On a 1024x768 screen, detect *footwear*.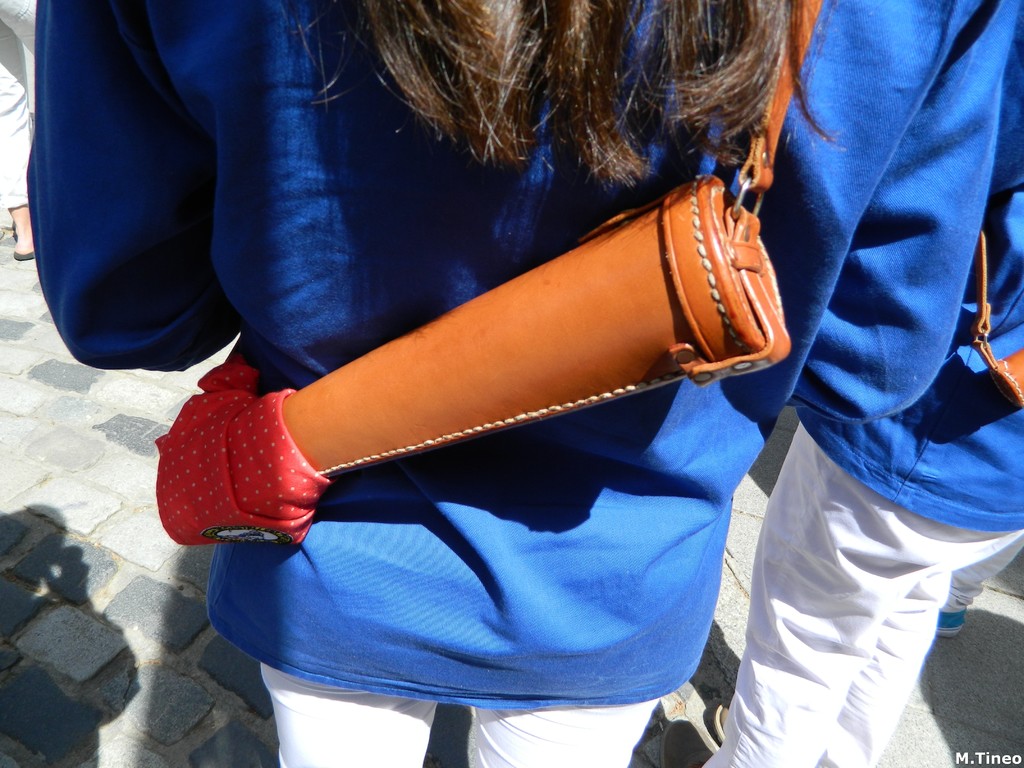
{"left": 662, "top": 717, "right": 716, "bottom": 767}.
